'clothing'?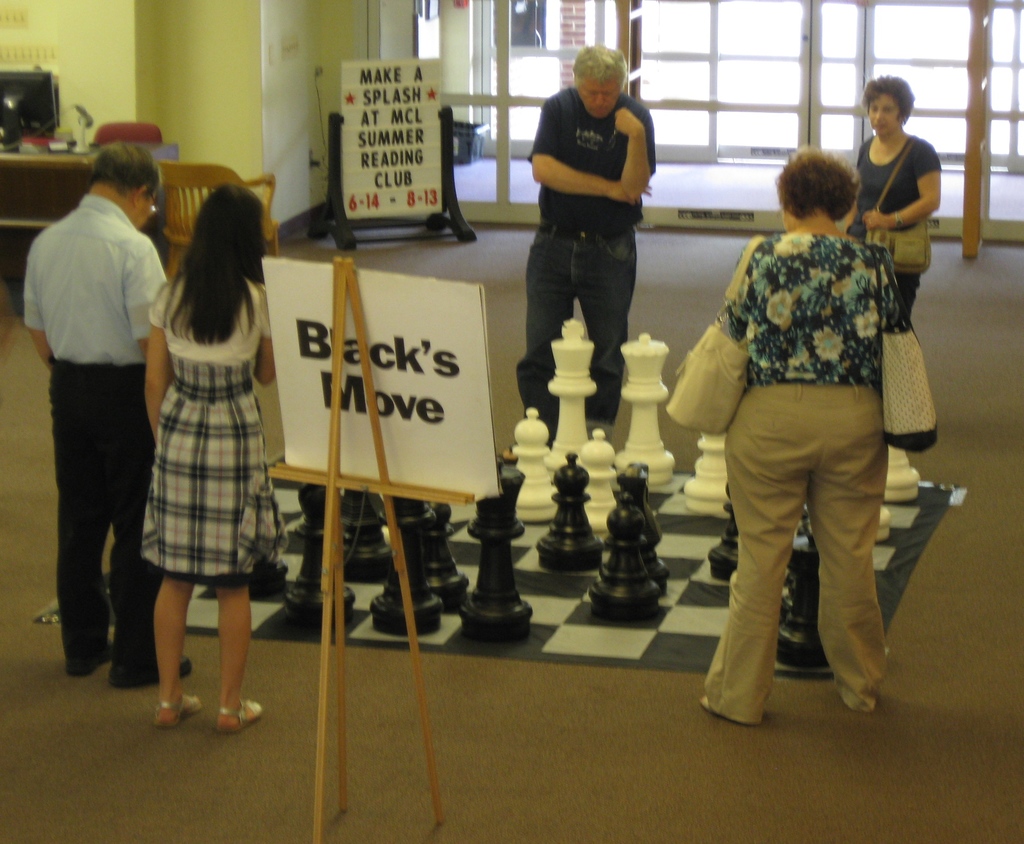
box(692, 177, 938, 692)
